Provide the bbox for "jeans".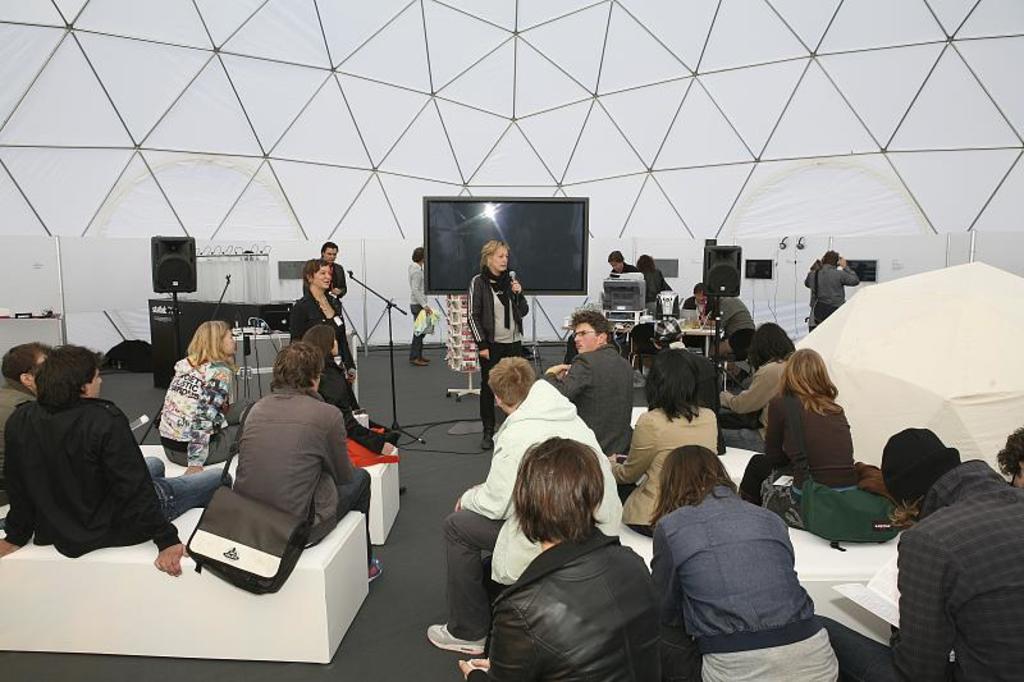
333:462:374:527.
